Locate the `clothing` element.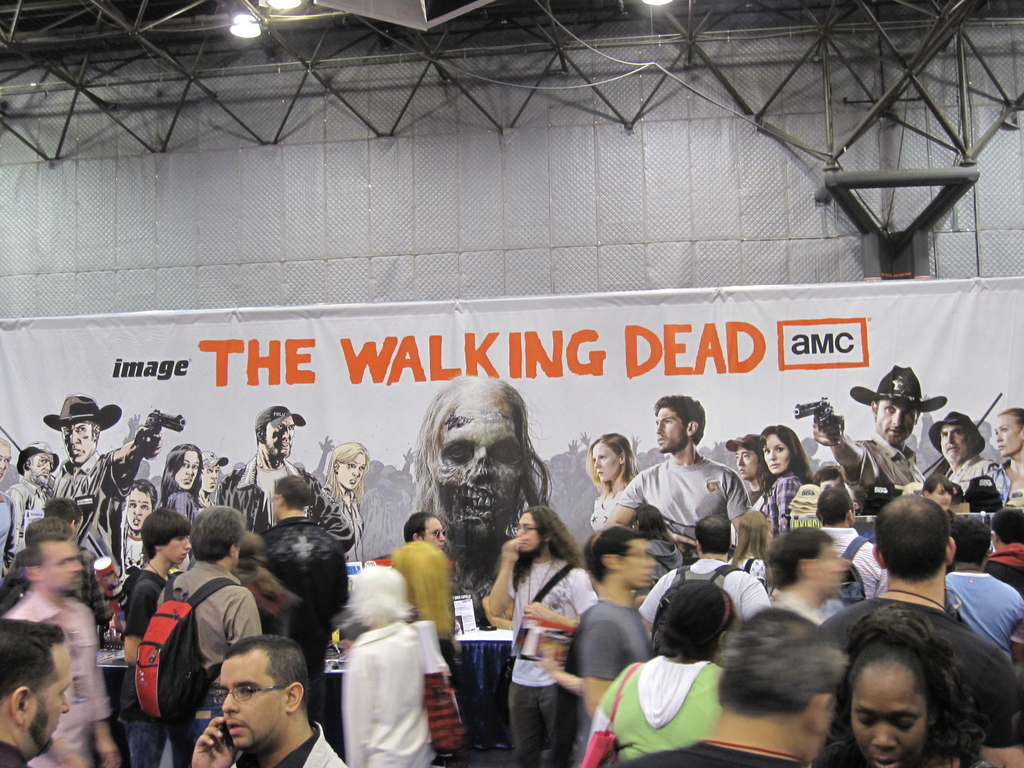
Element bbox: locate(943, 452, 1006, 504).
